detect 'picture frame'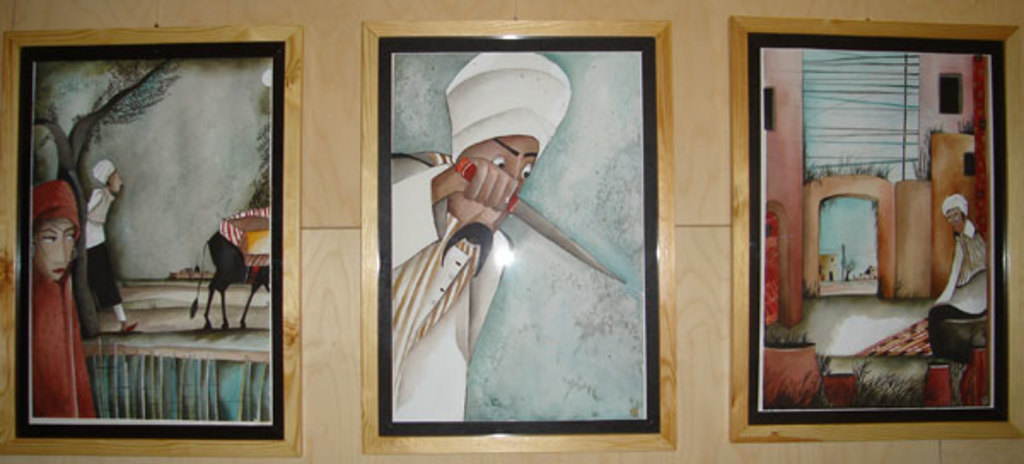
(left=362, top=20, right=678, bottom=454)
